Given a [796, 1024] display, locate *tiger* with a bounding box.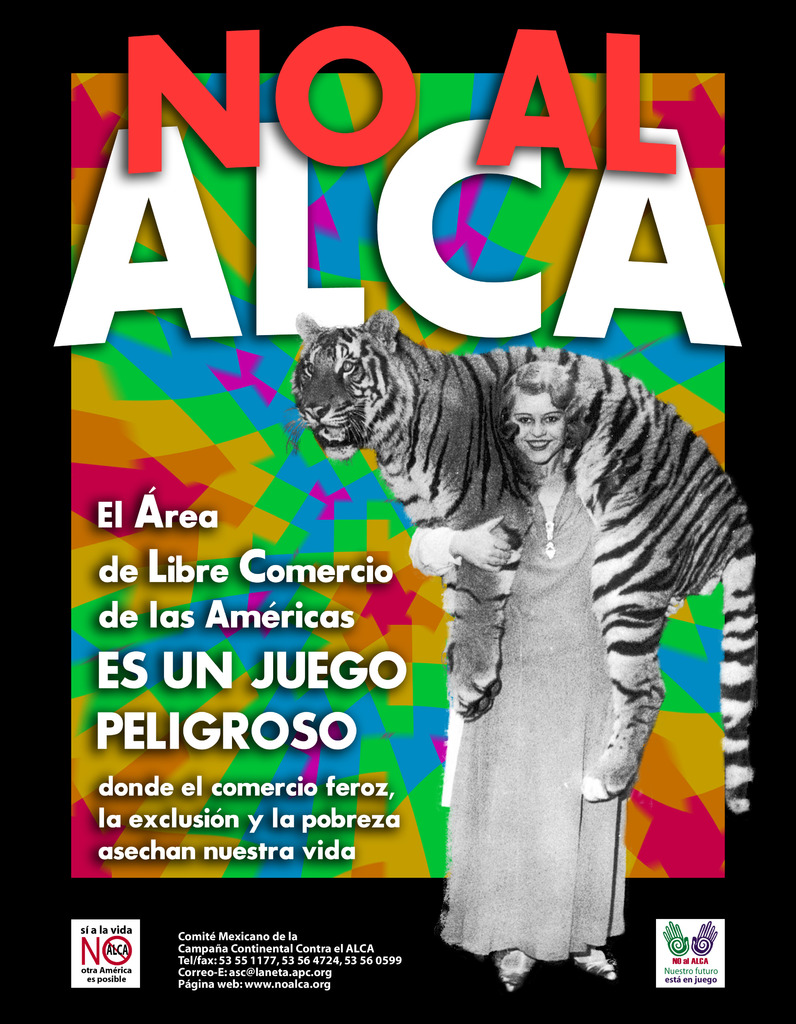
Located: select_region(289, 309, 758, 811).
